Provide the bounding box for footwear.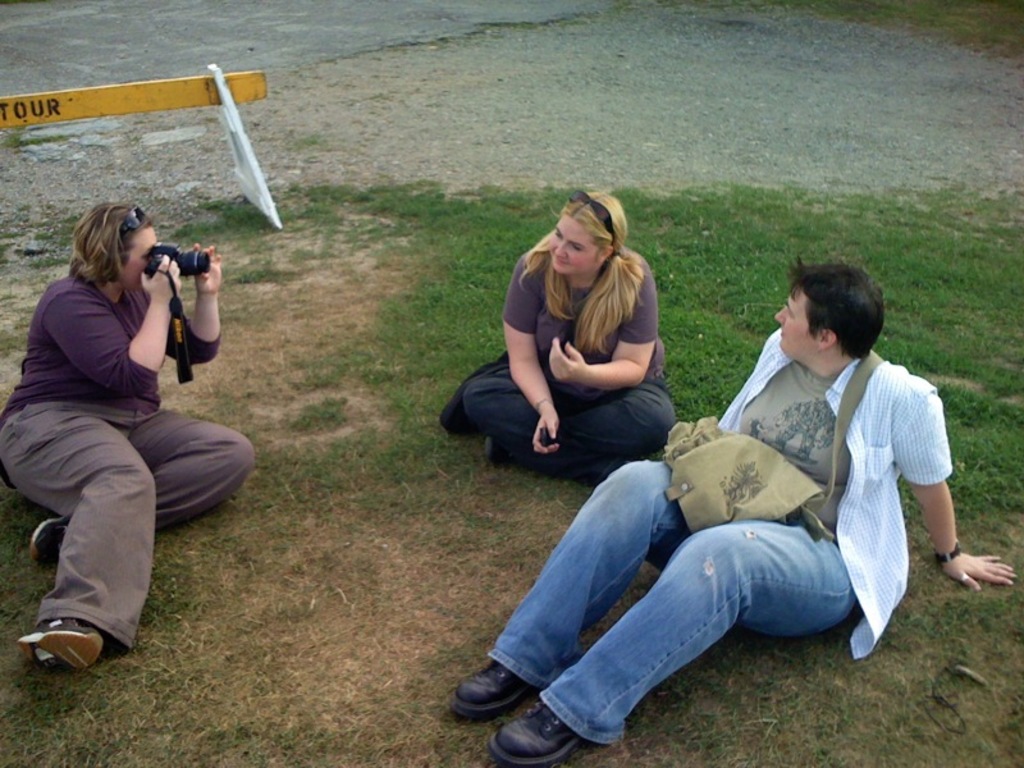
17/618/102/672.
